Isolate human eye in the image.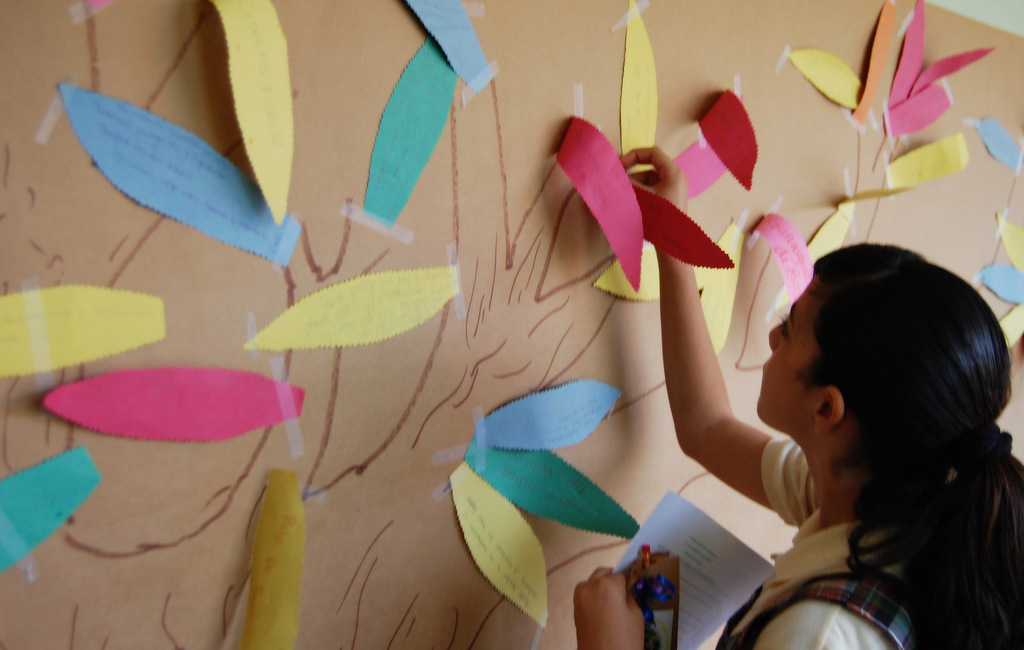
Isolated region: bbox(778, 318, 790, 341).
